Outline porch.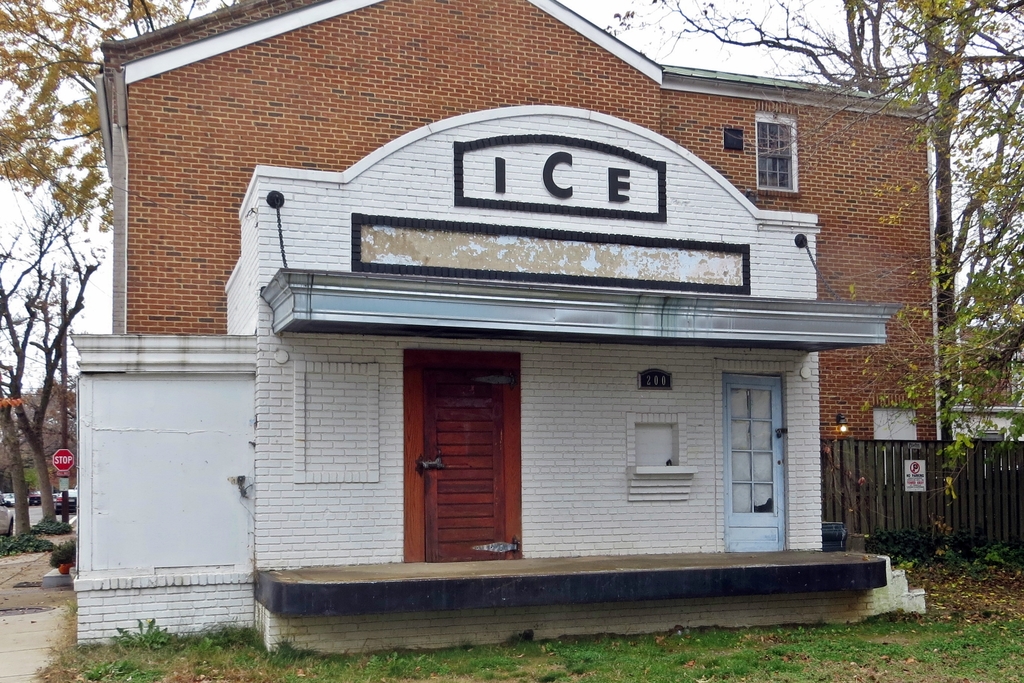
Outline: left=248, top=562, right=906, bottom=651.
